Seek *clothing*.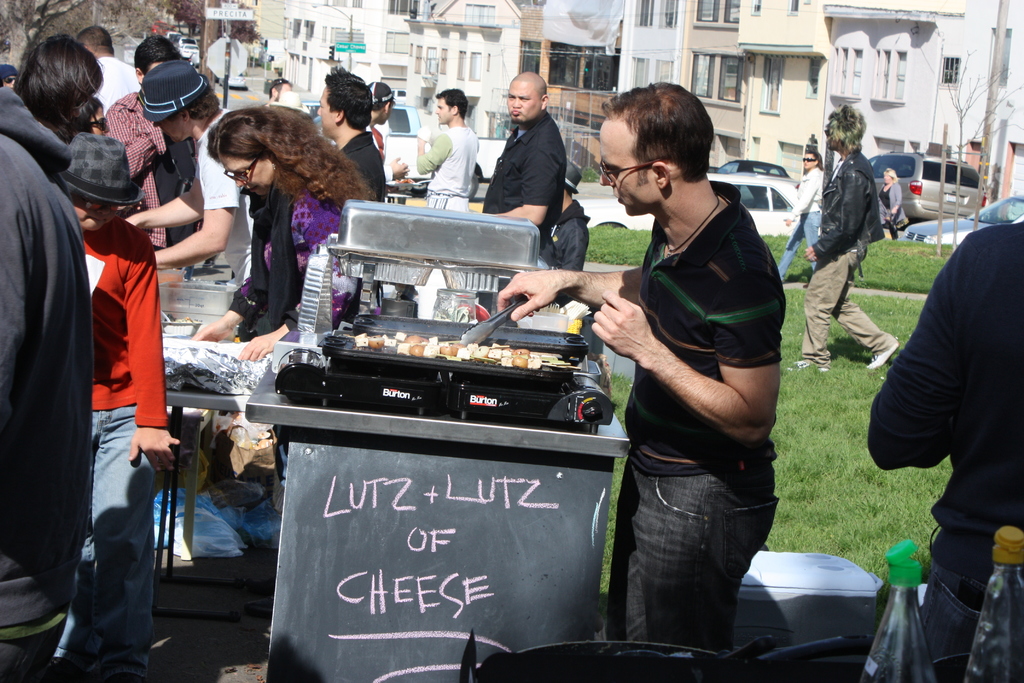
481,121,567,272.
